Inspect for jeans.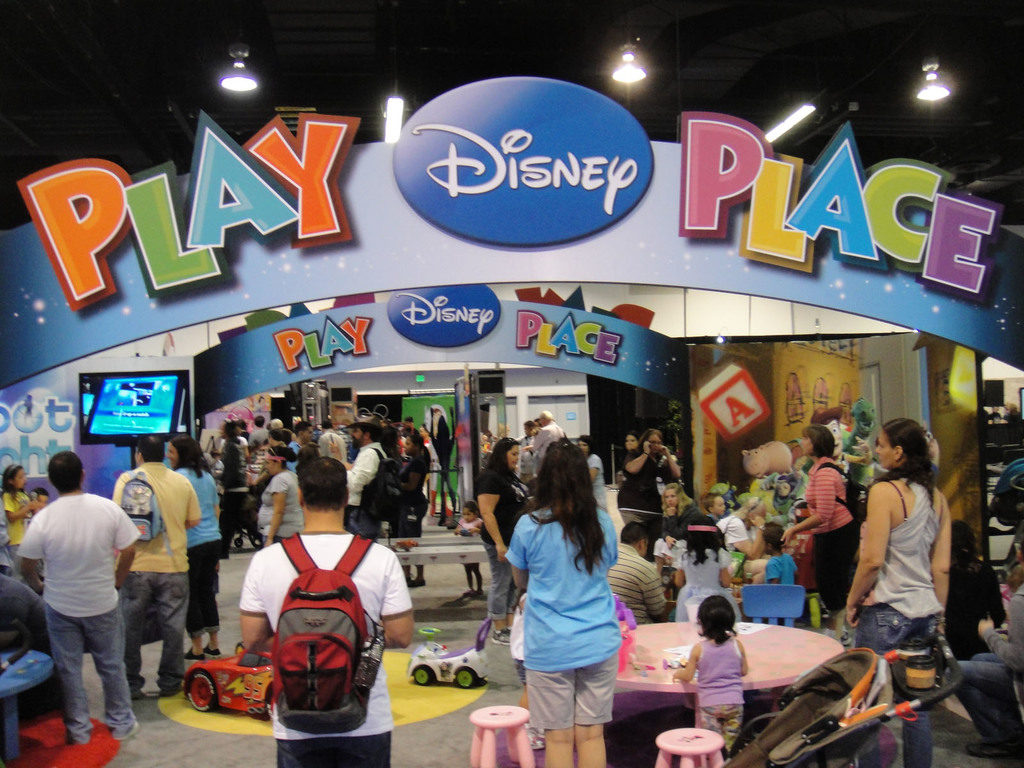
Inspection: locate(119, 569, 192, 692).
